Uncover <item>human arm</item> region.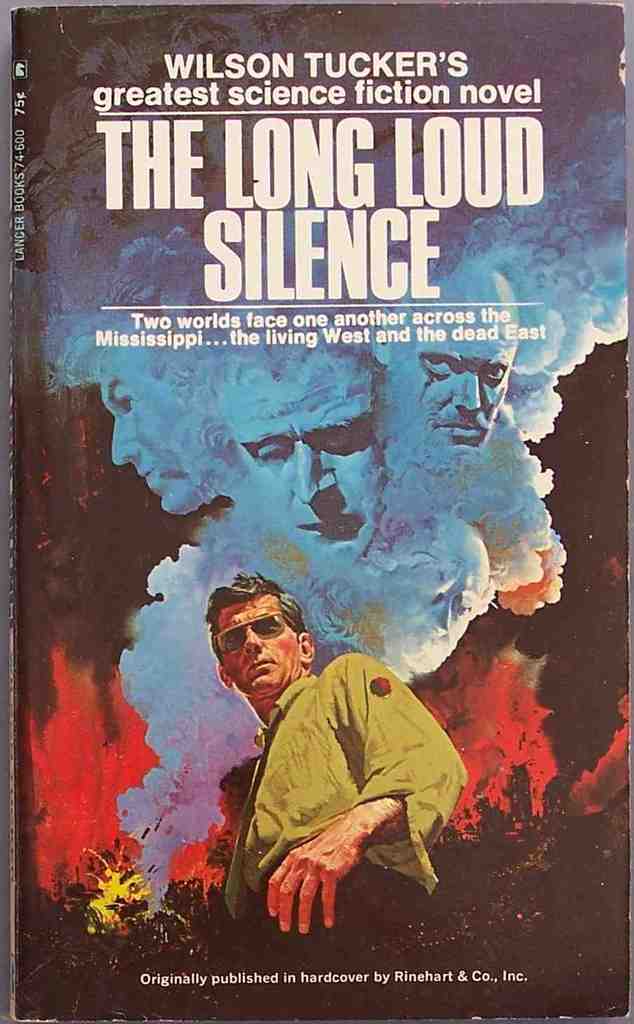
Uncovered: 268,757,431,932.
